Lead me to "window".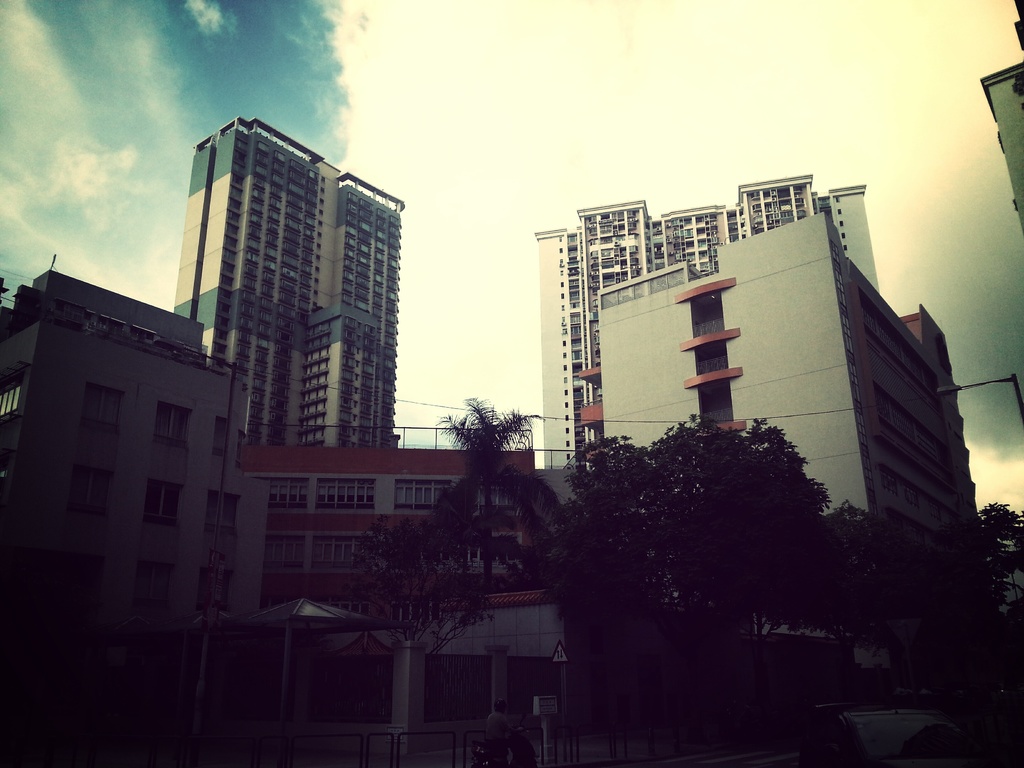
Lead to bbox(144, 485, 184, 526).
